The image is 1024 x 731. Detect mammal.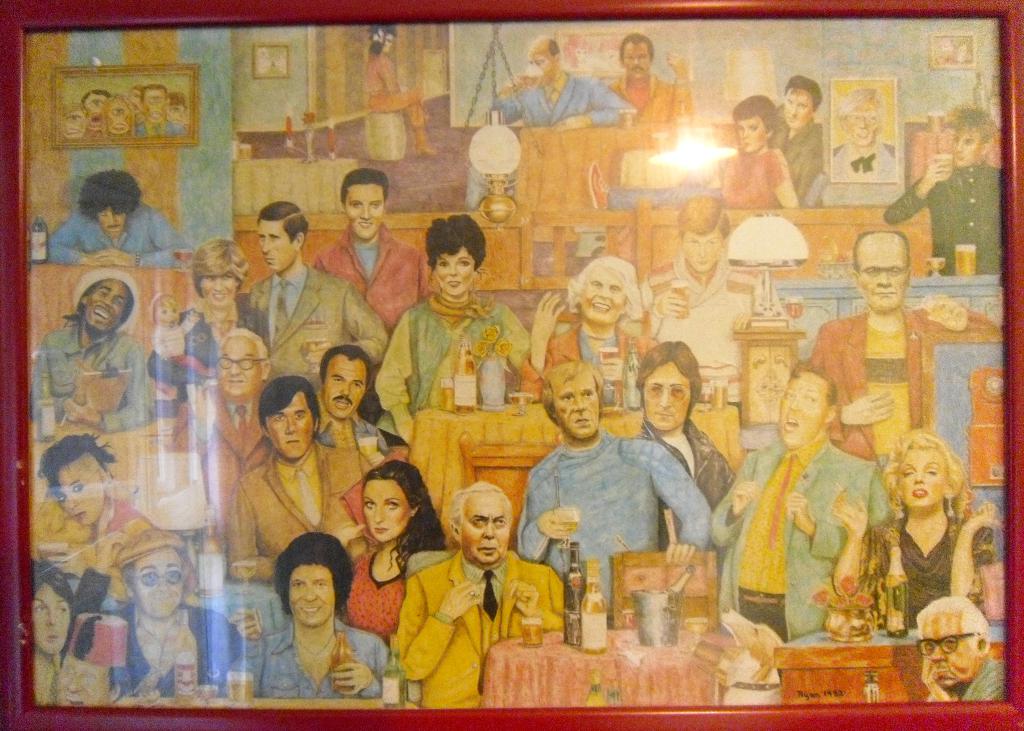
Detection: (356,22,440,157).
